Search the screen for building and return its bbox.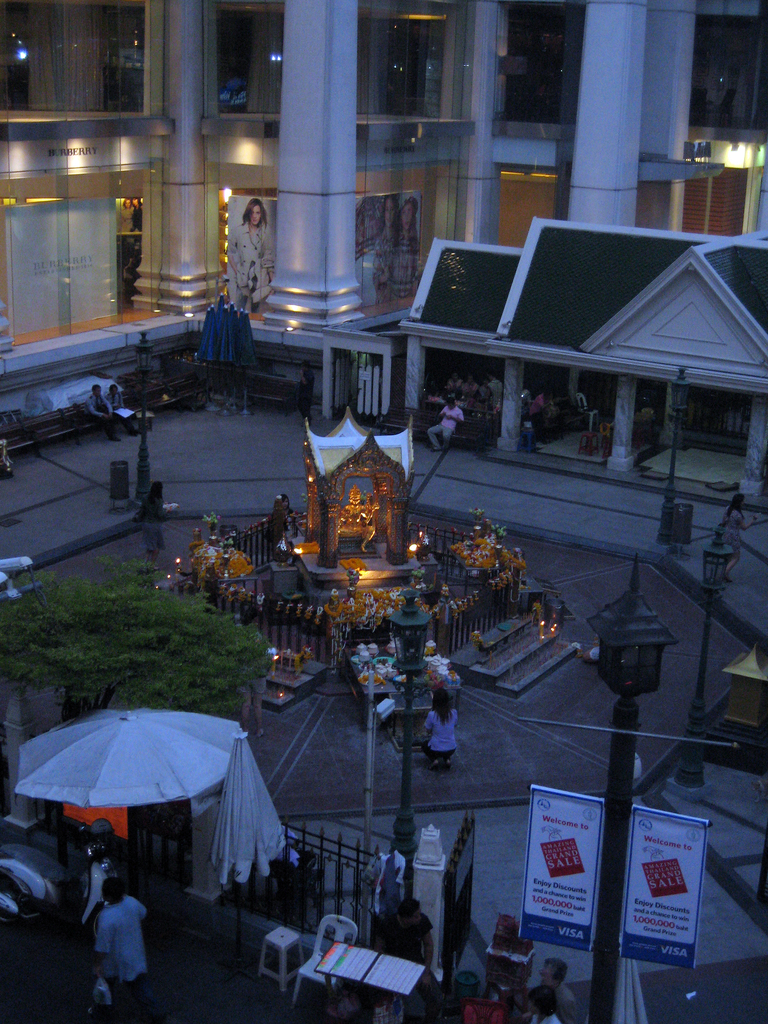
Found: bbox=[0, 0, 767, 515].
